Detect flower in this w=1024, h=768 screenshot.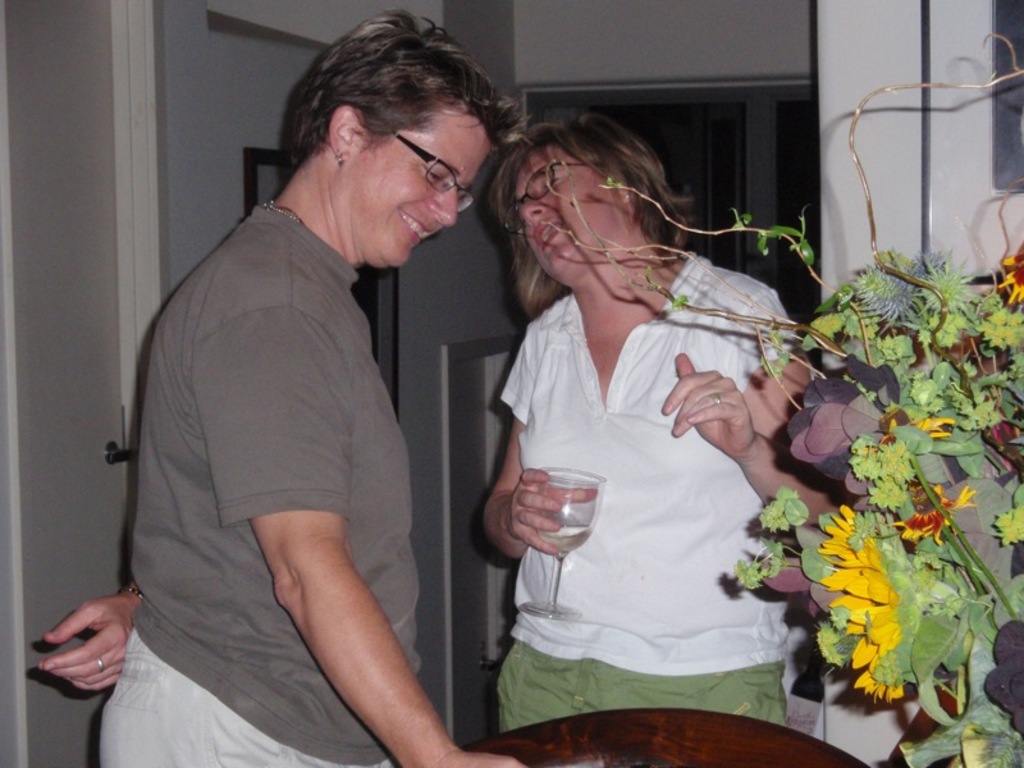
Detection: 884/485/974/543.
